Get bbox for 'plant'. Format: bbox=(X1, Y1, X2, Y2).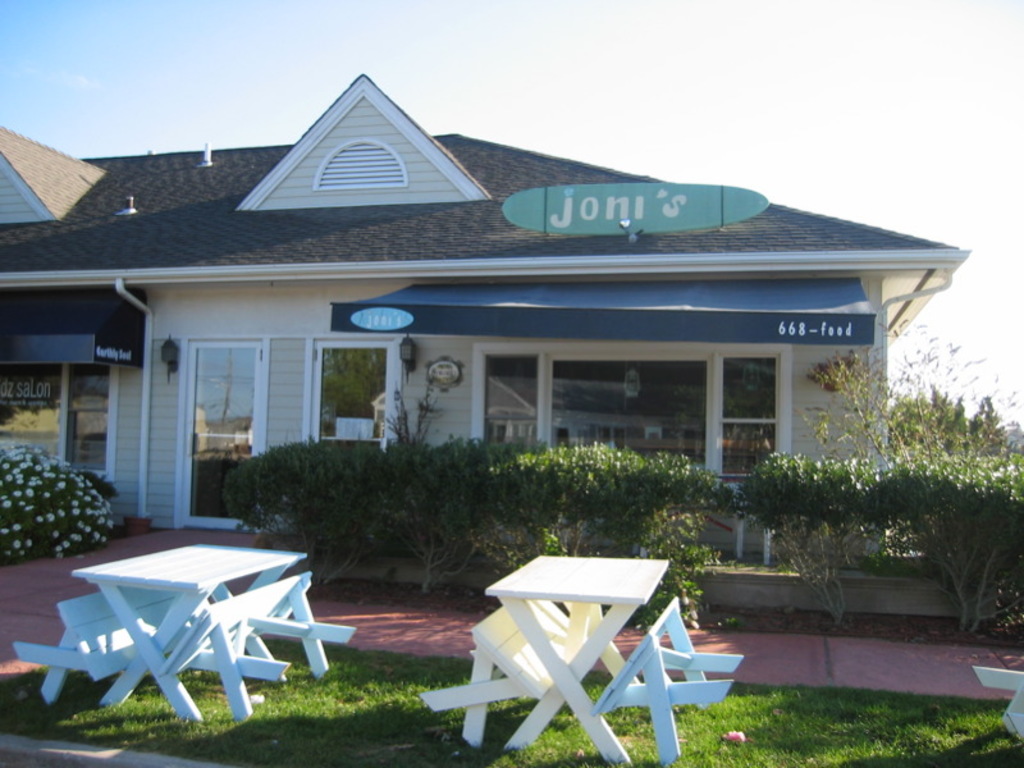
bbox=(799, 326, 1023, 649).
